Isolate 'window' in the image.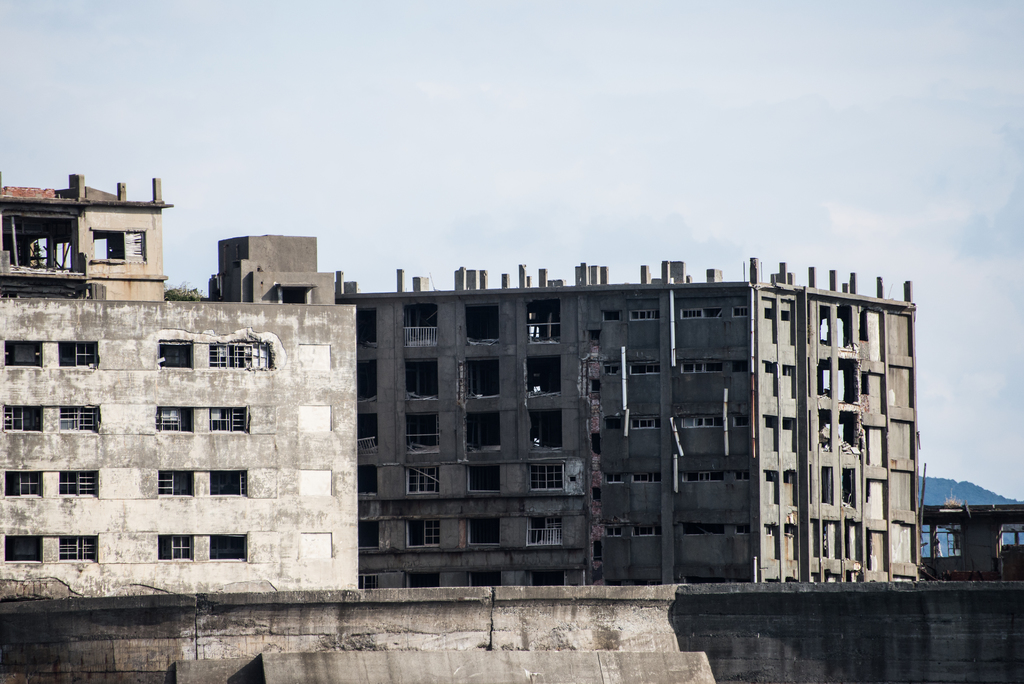
Isolated region: 464,414,499,452.
